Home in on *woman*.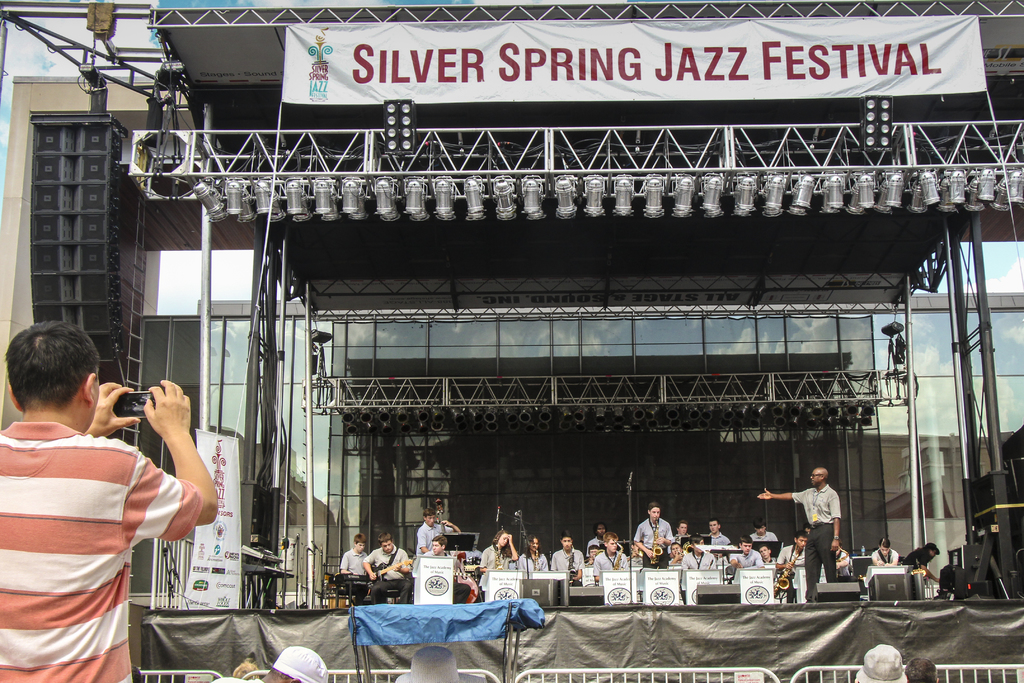
Homed in at bbox=(870, 540, 899, 566).
